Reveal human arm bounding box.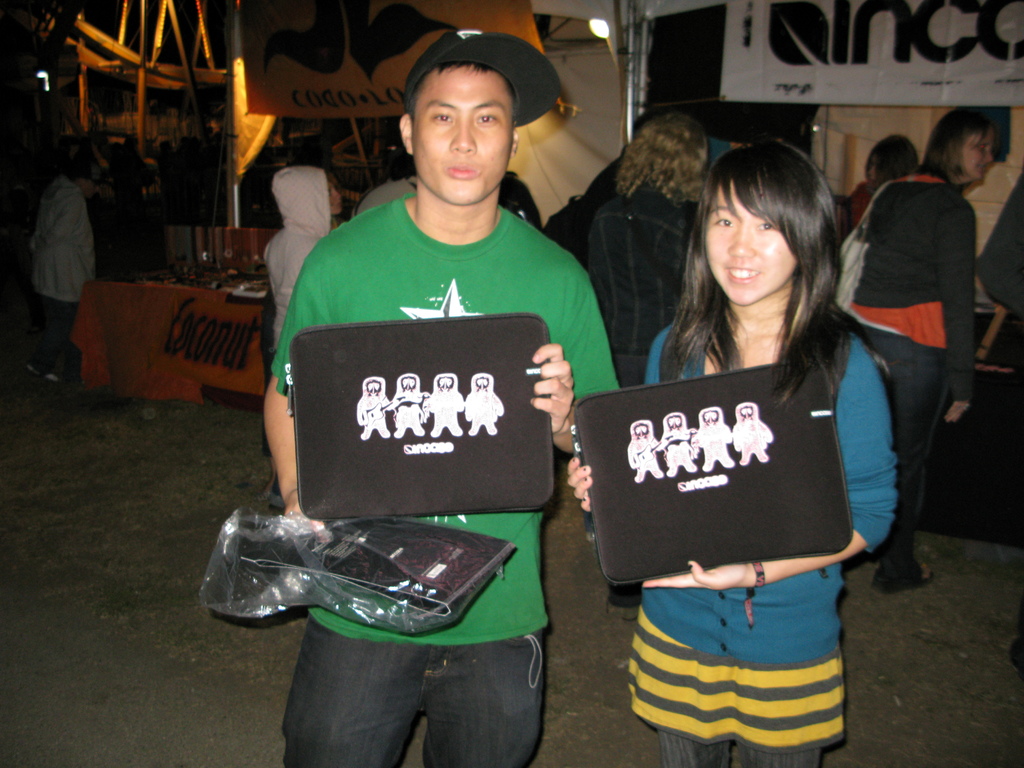
Revealed: select_region(263, 270, 330, 543).
